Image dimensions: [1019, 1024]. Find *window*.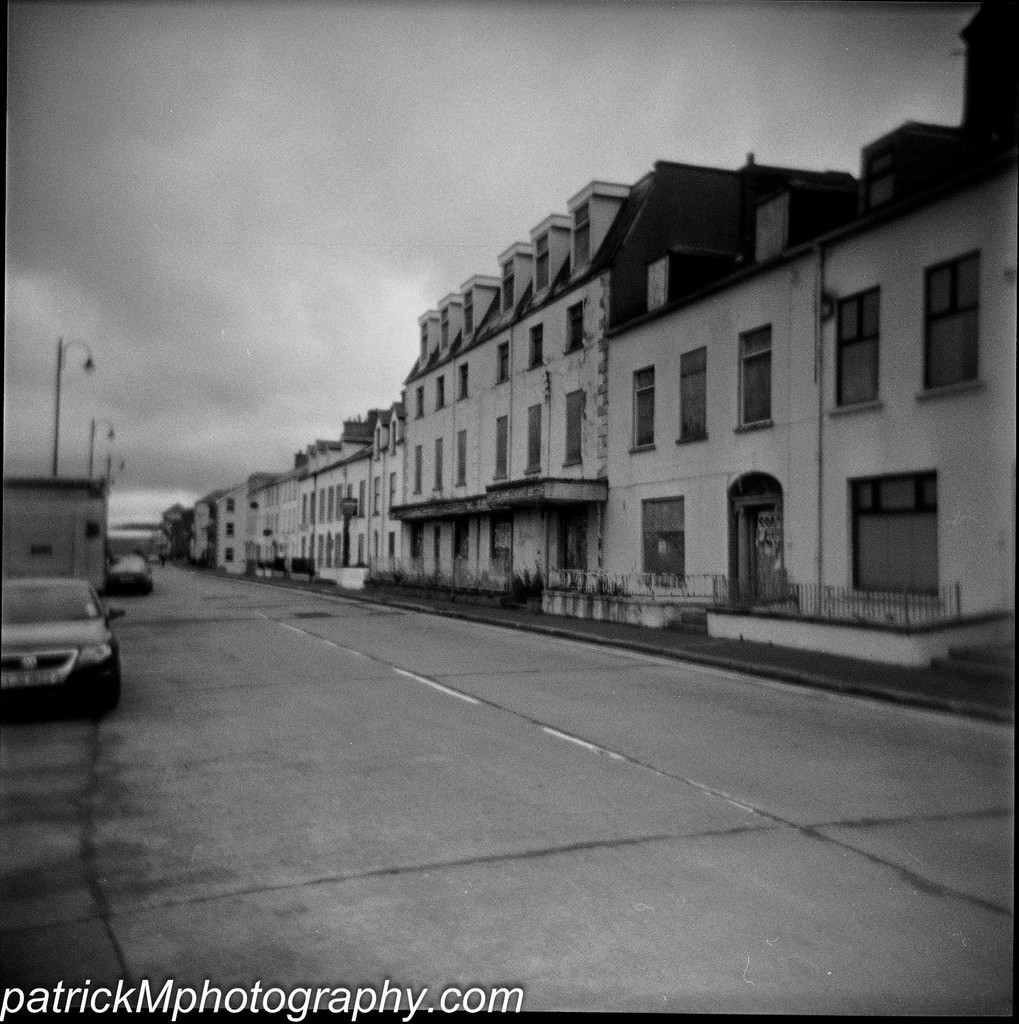
bbox=[628, 363, 652, 461].
